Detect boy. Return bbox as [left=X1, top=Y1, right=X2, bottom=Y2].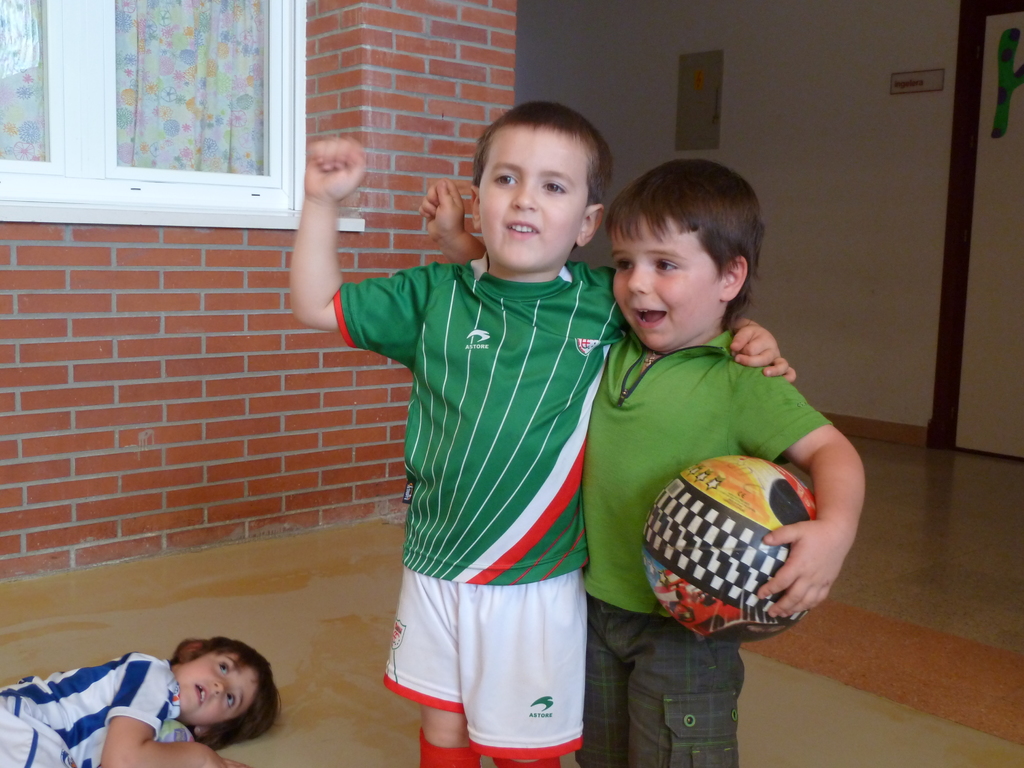
[left=0, top=636, right=276, bottom=767].
